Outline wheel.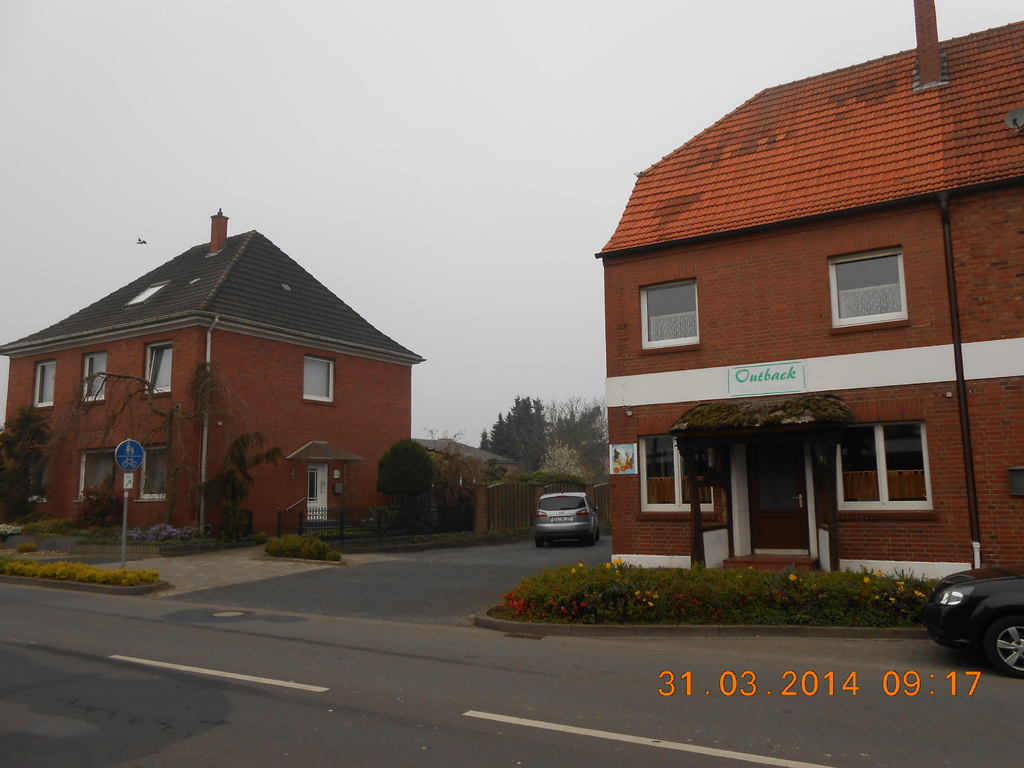
Outline: bbox(593, 524, 599, 540).
